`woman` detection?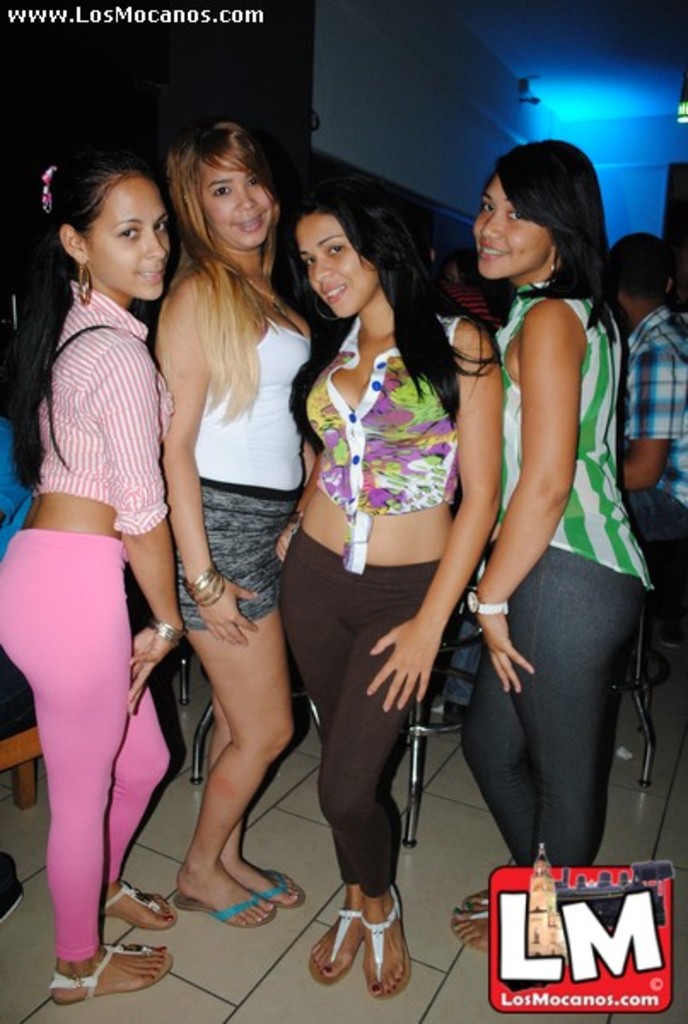
440:138:652:959
